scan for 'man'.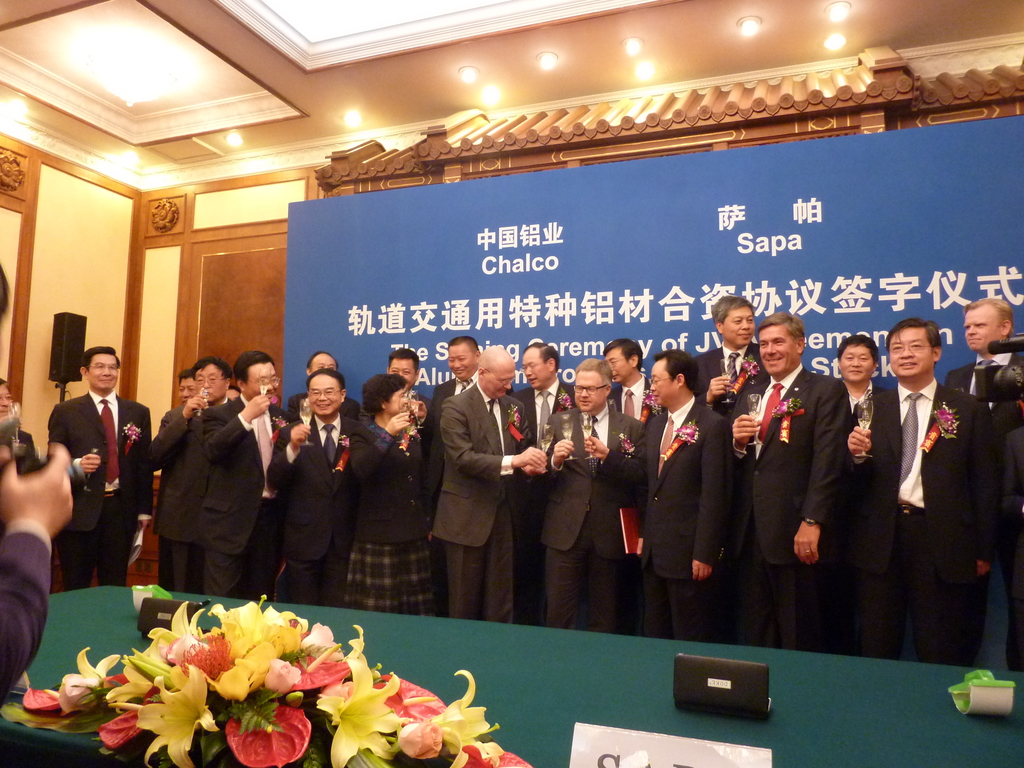
Scan result: (left=535, top=355, right=649, bottom=632).
